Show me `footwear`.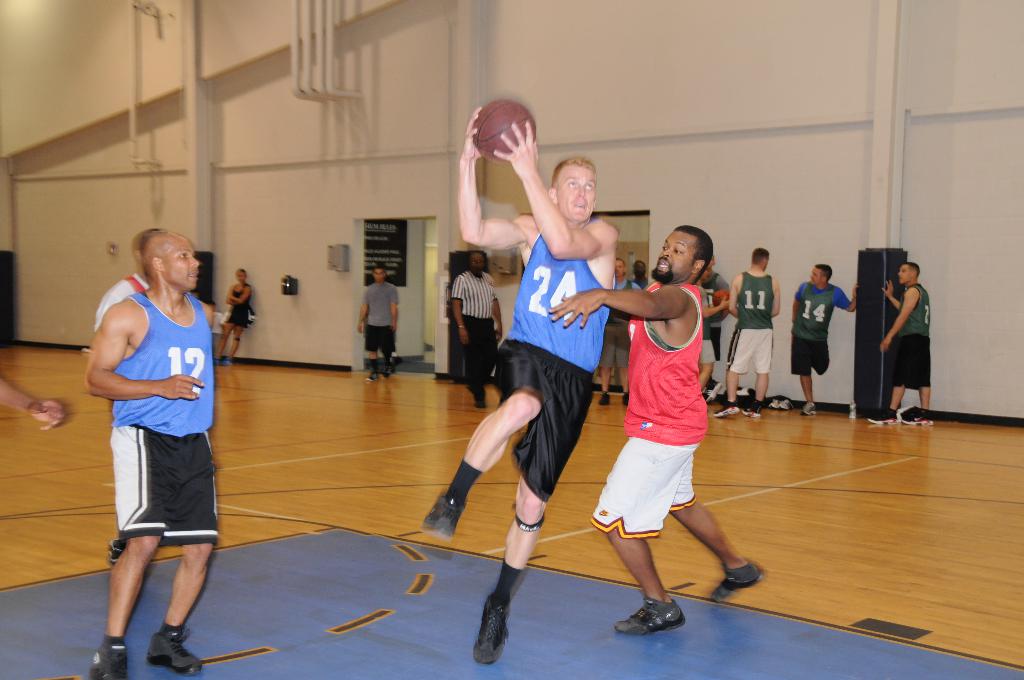
`footwear` is here: (left=803, top=401, right=815, bottom=416).
